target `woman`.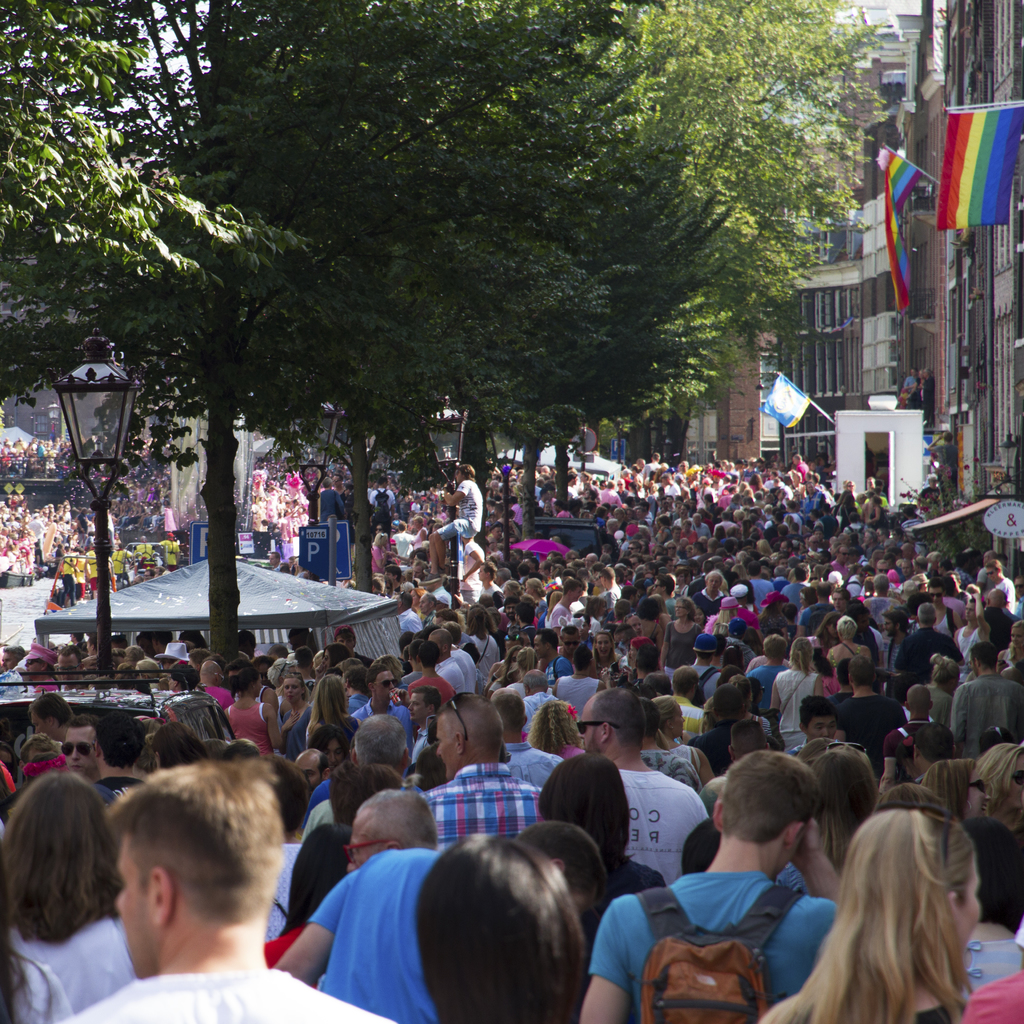
Target region: (224,655,276,758).
